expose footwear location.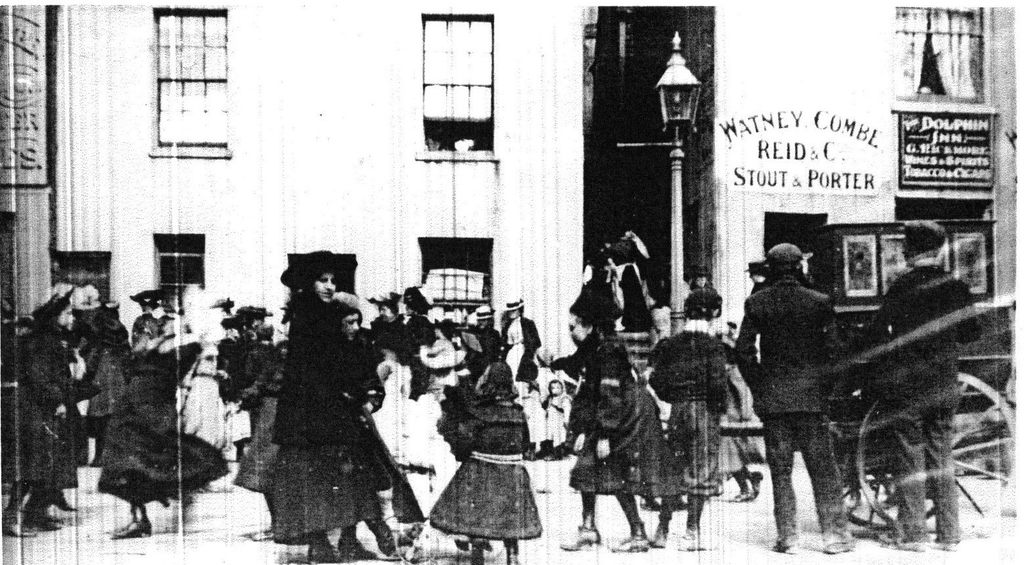
Exposed at bbox(774, 539, 795, 556).
